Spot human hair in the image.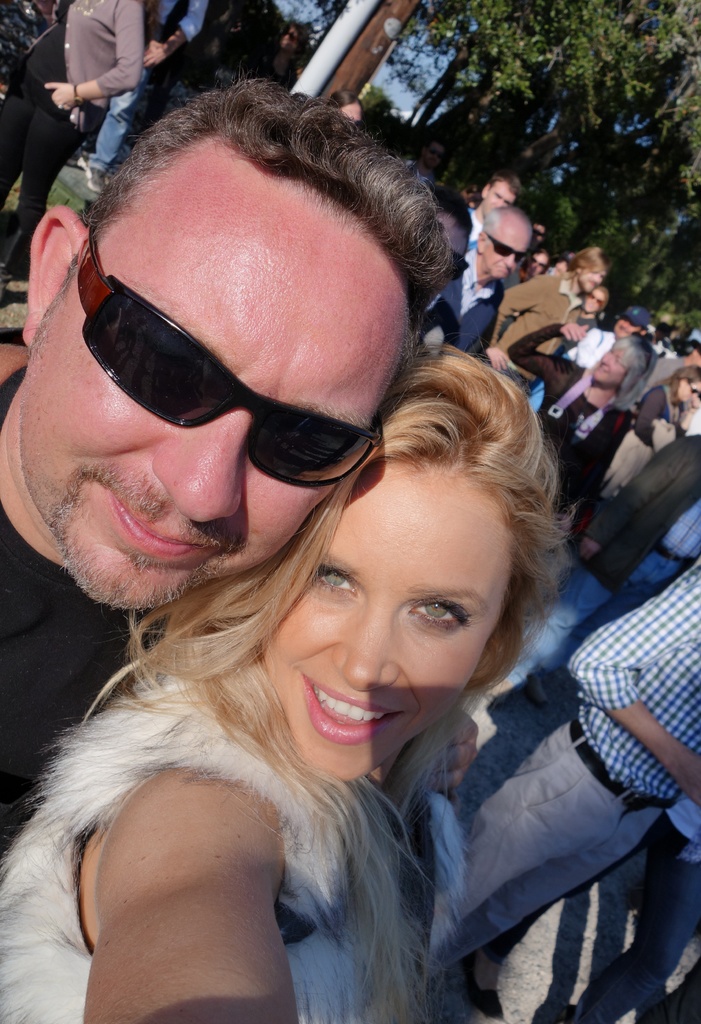
human hair found at 666, 365, 700, 407.
